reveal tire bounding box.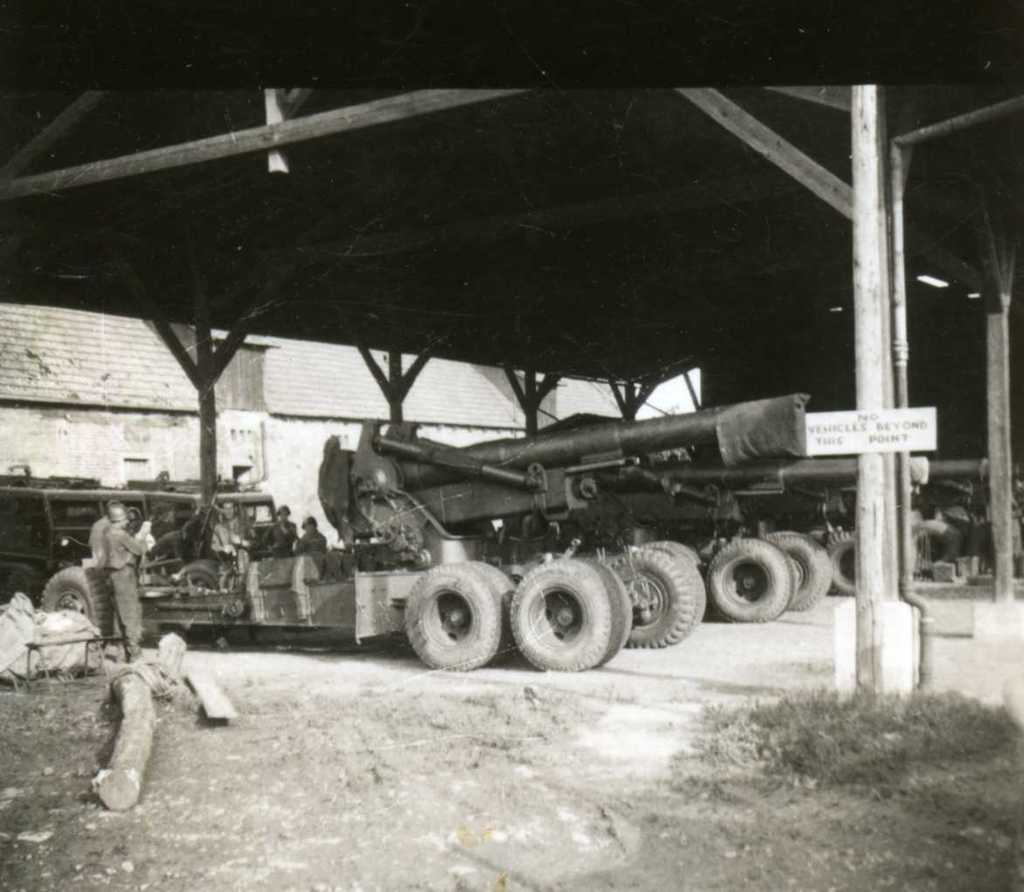
Revealed: [398, 555, 508, 678].
